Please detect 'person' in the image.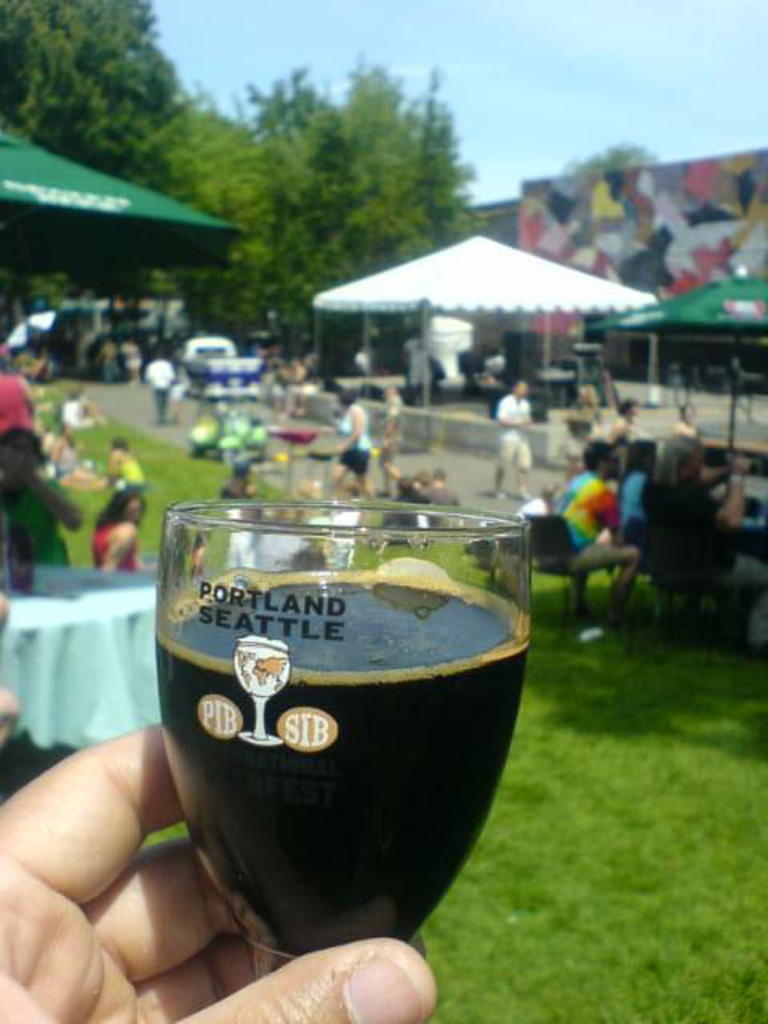
<box>325,394,387,509</box>.
